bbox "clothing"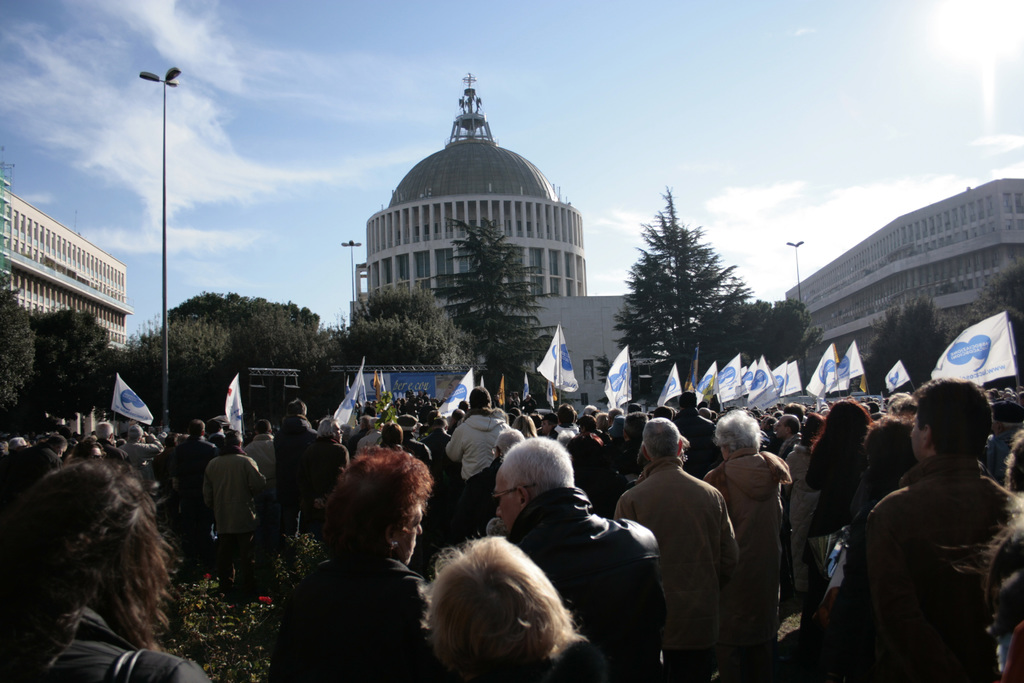
box(806, 432, 863, 536)
